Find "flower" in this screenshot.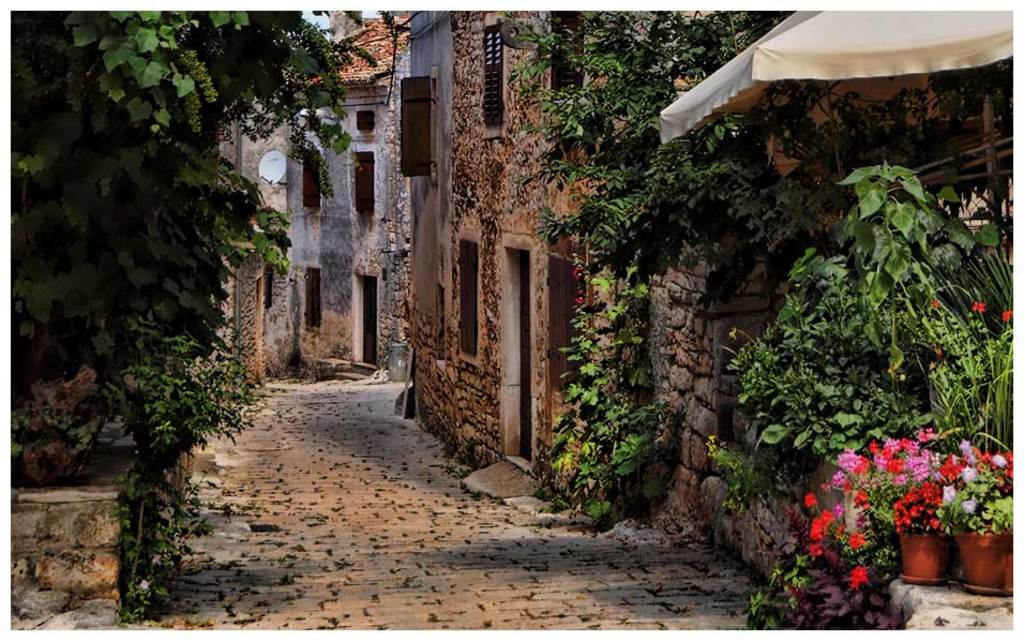
The bounding box for "flower" is [138, 580, 148, 592].
